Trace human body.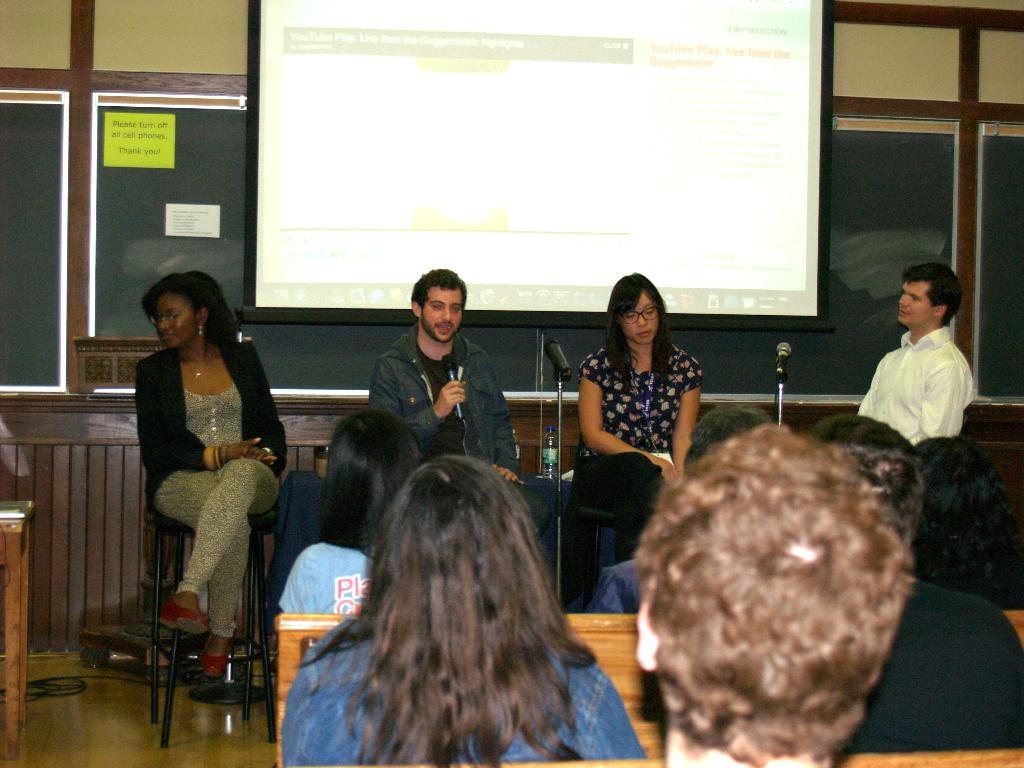
Traced to select_region(362, 264, 553, 535).
